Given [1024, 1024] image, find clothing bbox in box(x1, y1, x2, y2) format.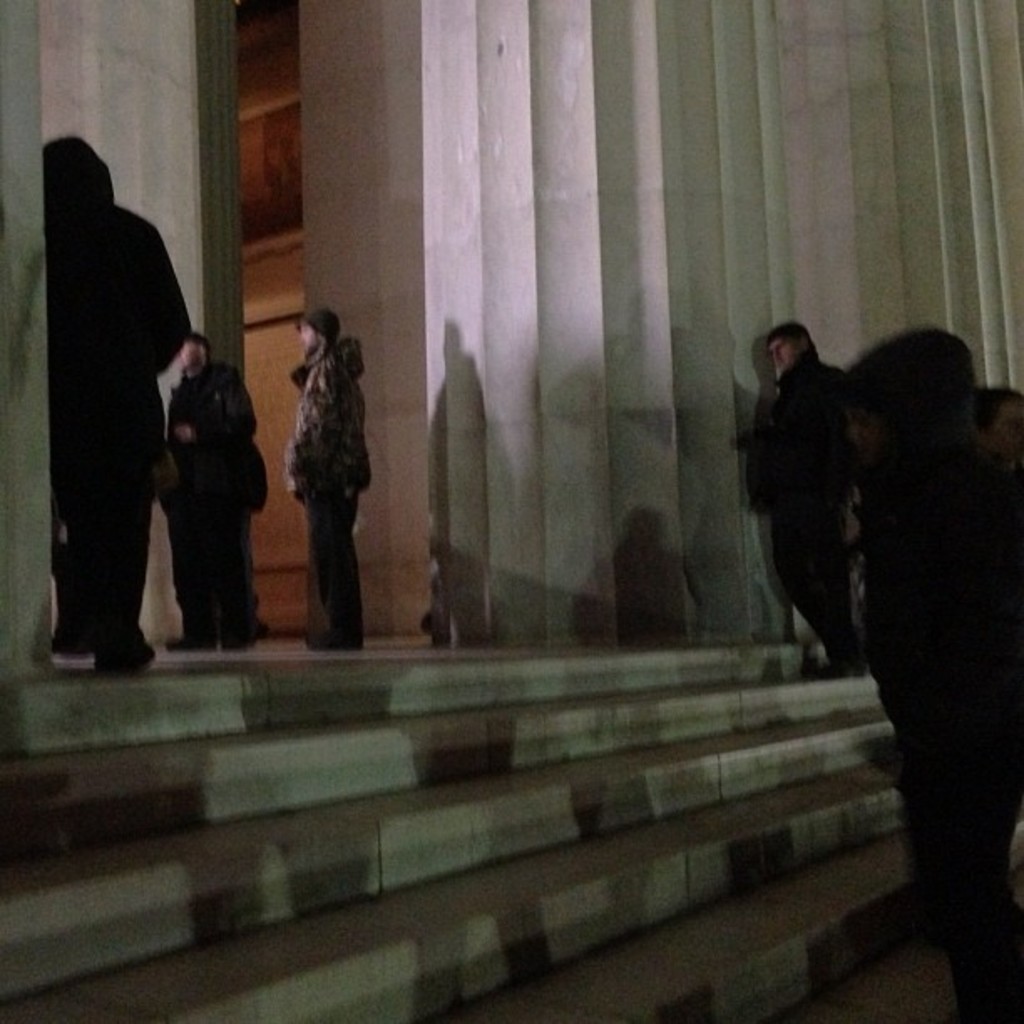
box(27, 105, 204, 643).
